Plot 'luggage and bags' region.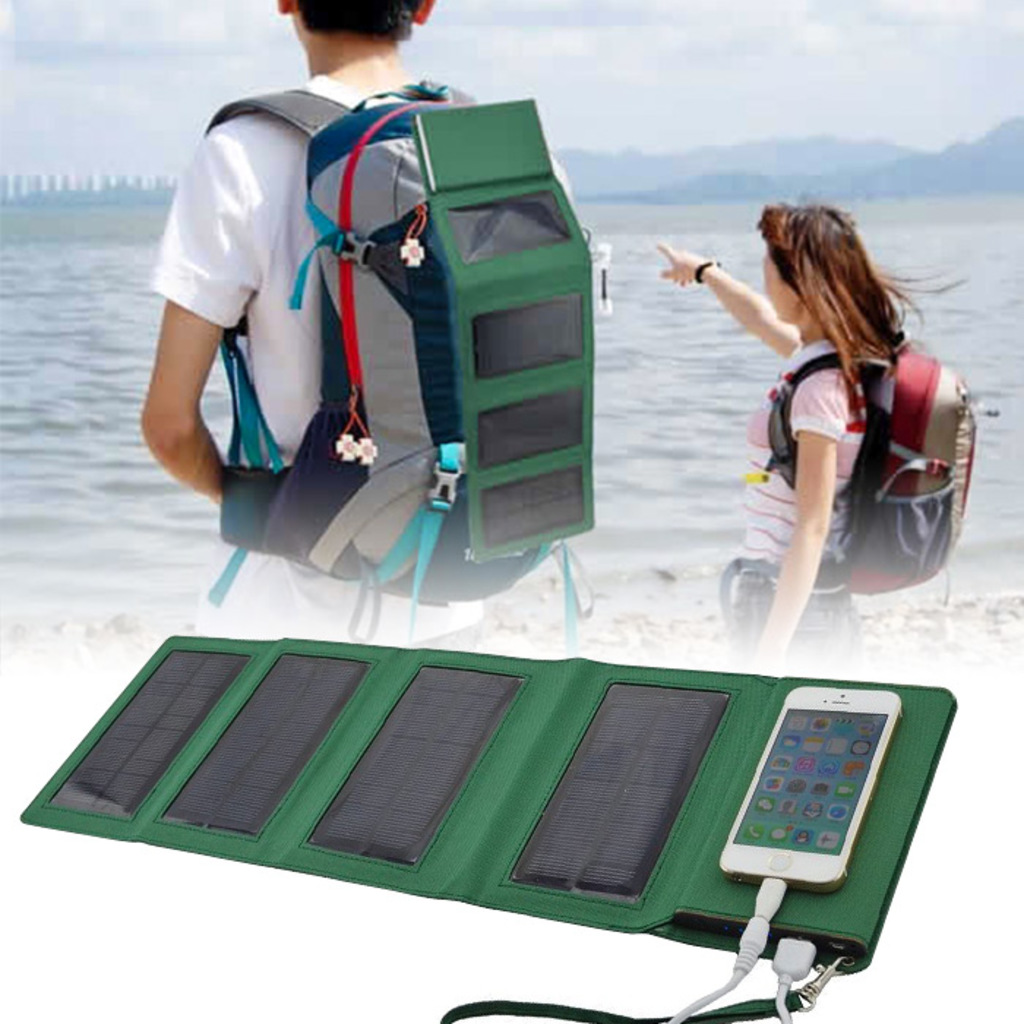
Plotted at Rect(234, 85, 562, 527).
